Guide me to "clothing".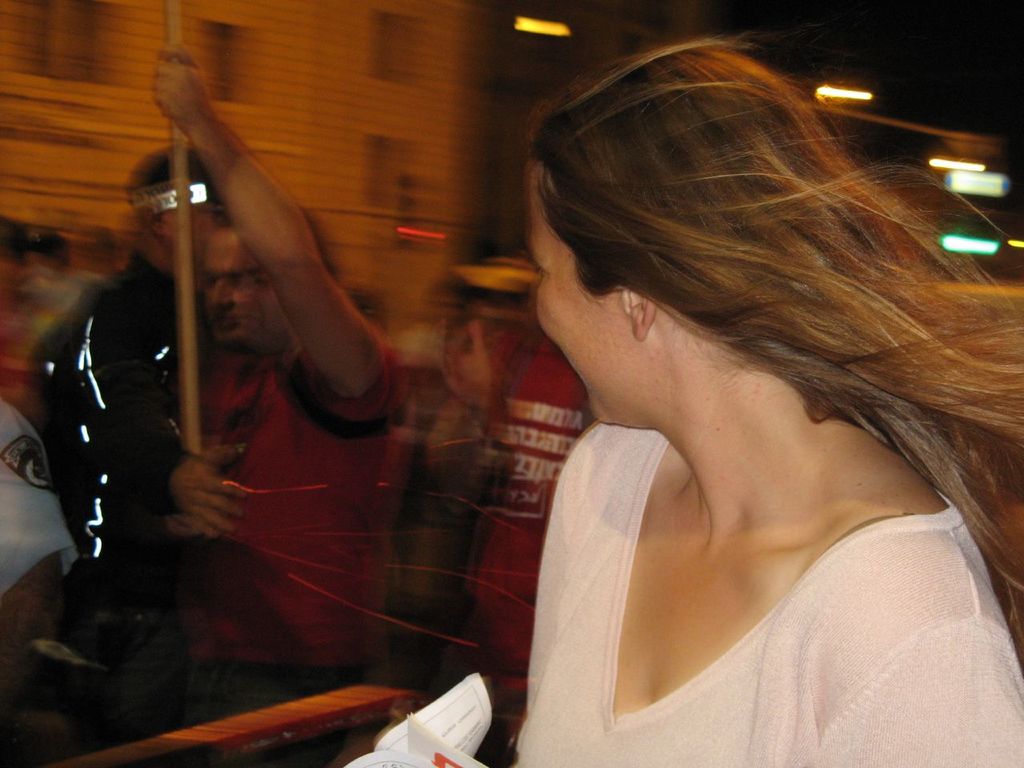
Guidance: box=[0, 388, 70, 596].
